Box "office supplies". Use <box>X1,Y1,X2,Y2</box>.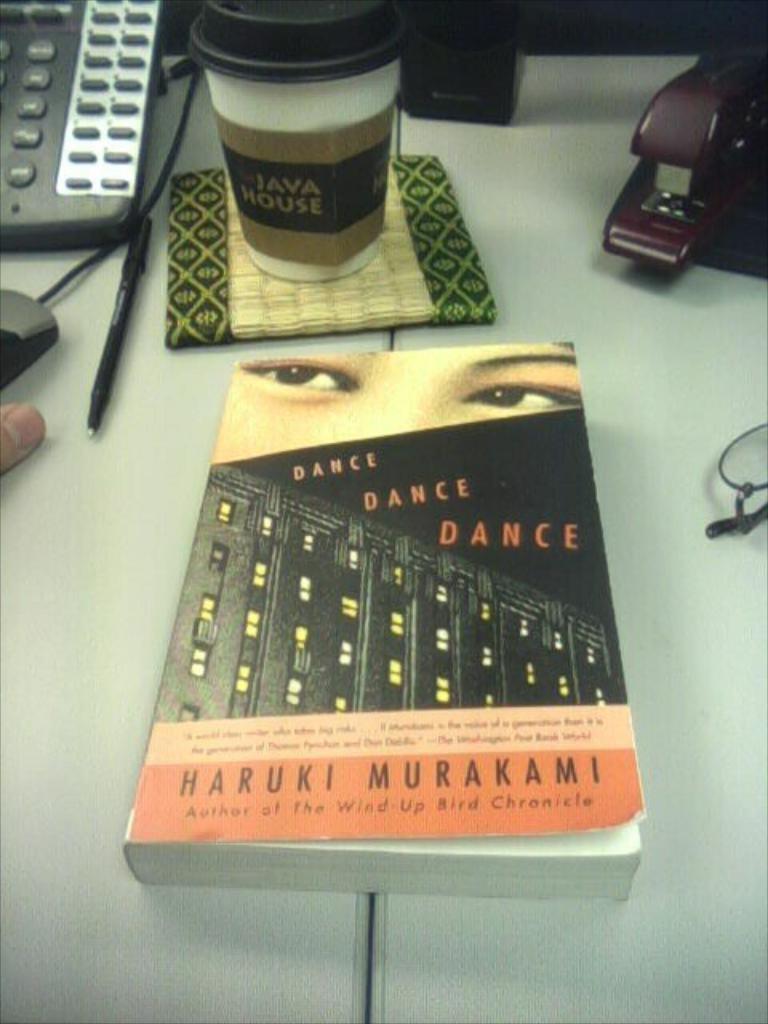
<box>0,296,58,378</box>.
